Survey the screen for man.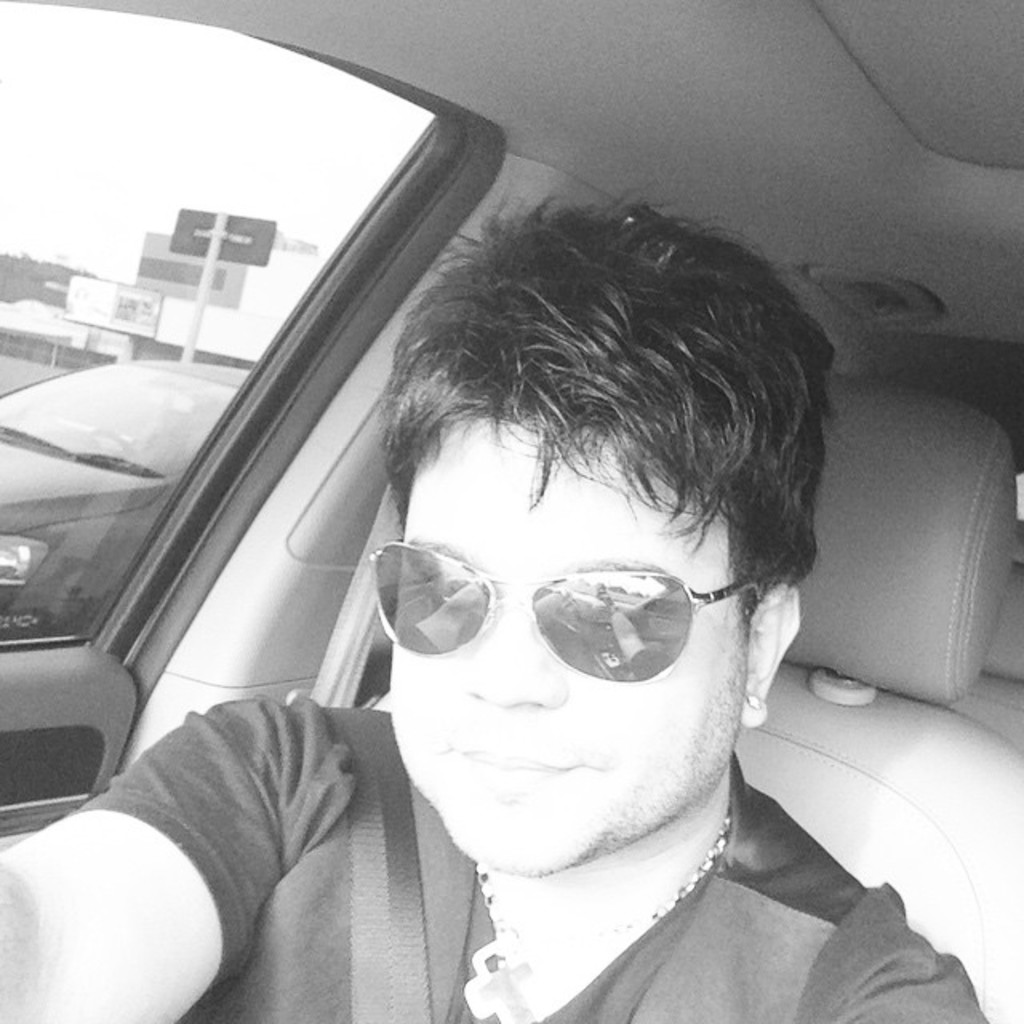
Survey found: l=122, t=170, r=987, b=1023.
